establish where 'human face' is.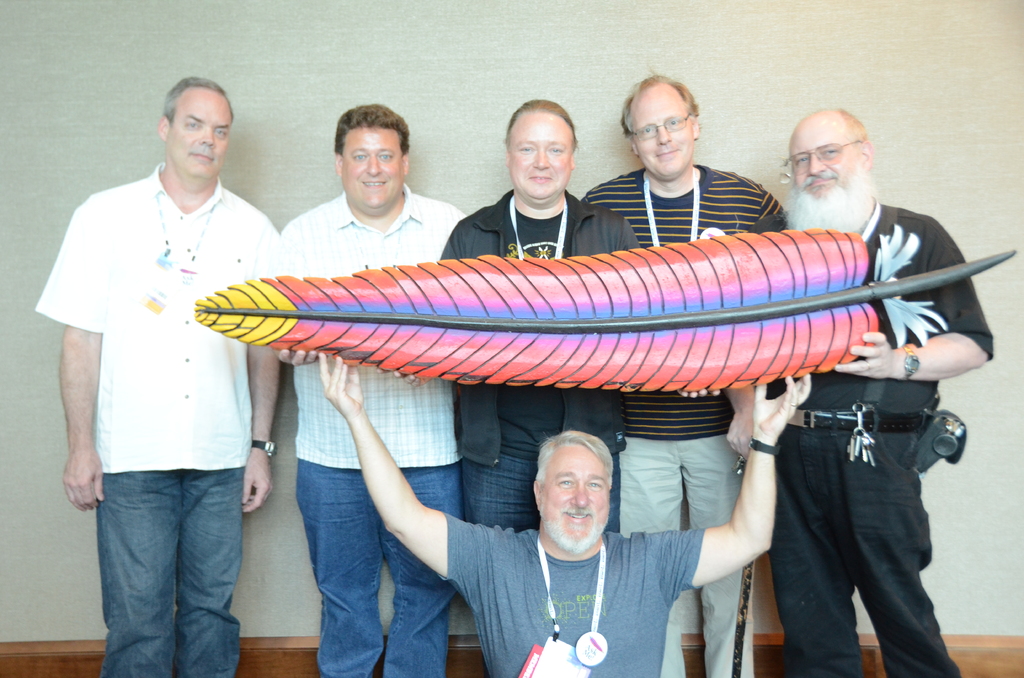
Established at bbox=(344, 127, 404, 209).
